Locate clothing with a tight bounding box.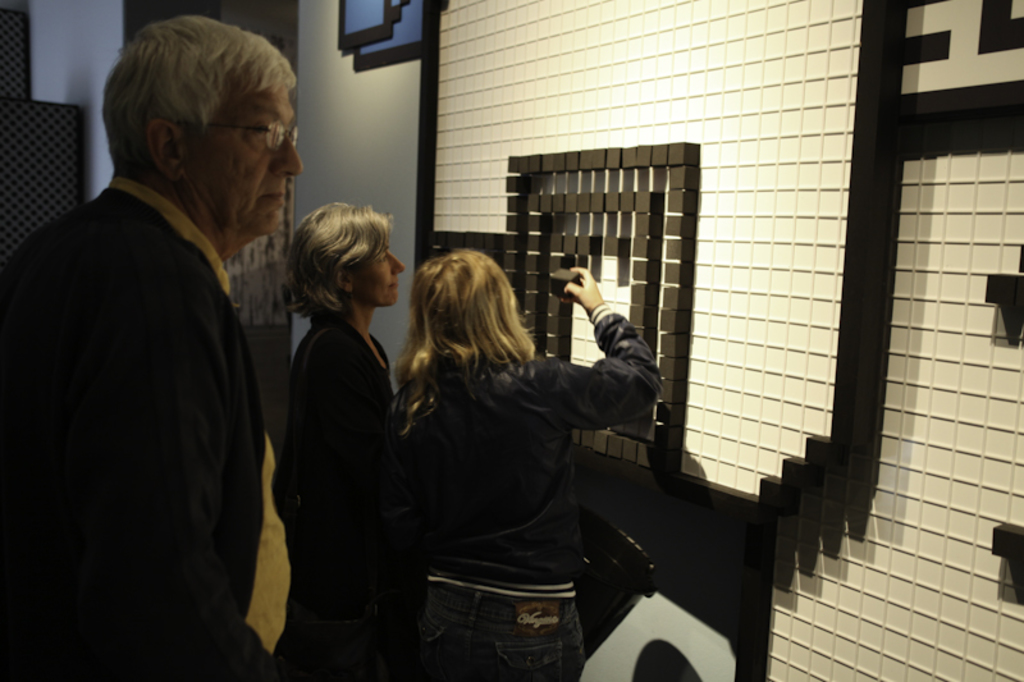
box=[0, 178, 292, 679].
